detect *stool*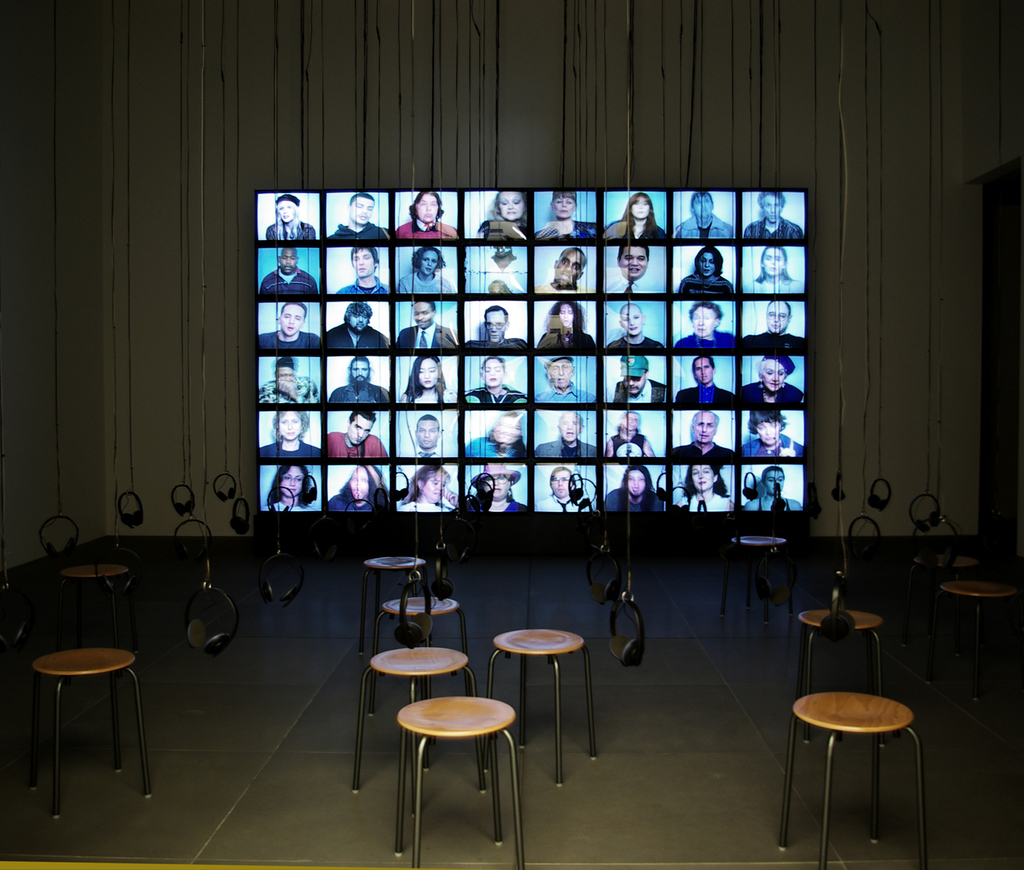
[x1=373, y1=585, x2=463, y2=714]
